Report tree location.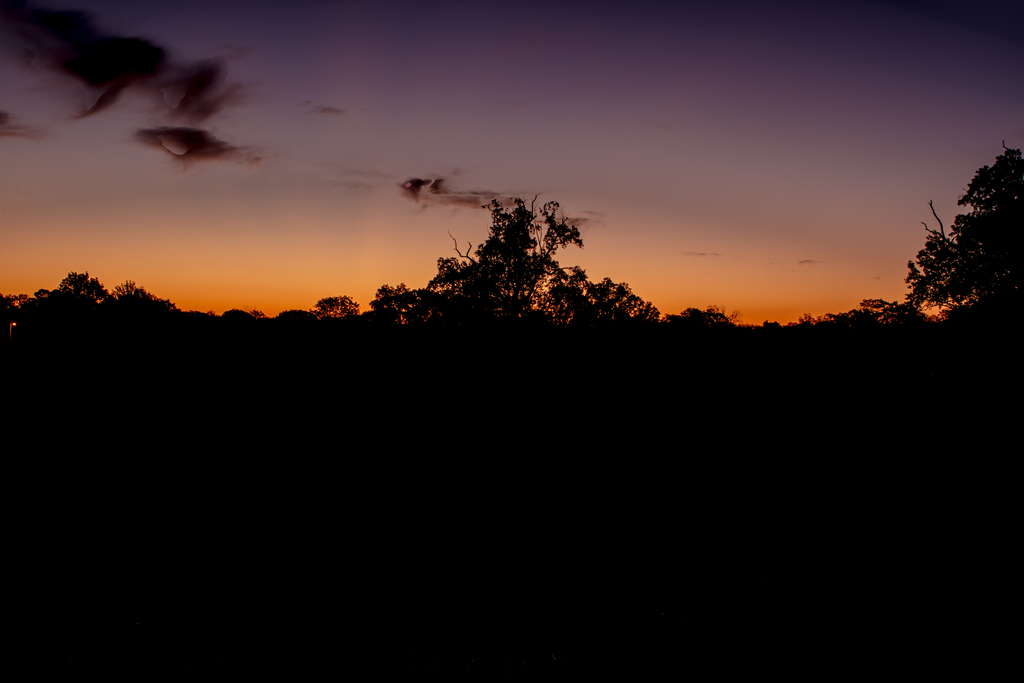
Report: bbox(906, 149, 1016, 336).
